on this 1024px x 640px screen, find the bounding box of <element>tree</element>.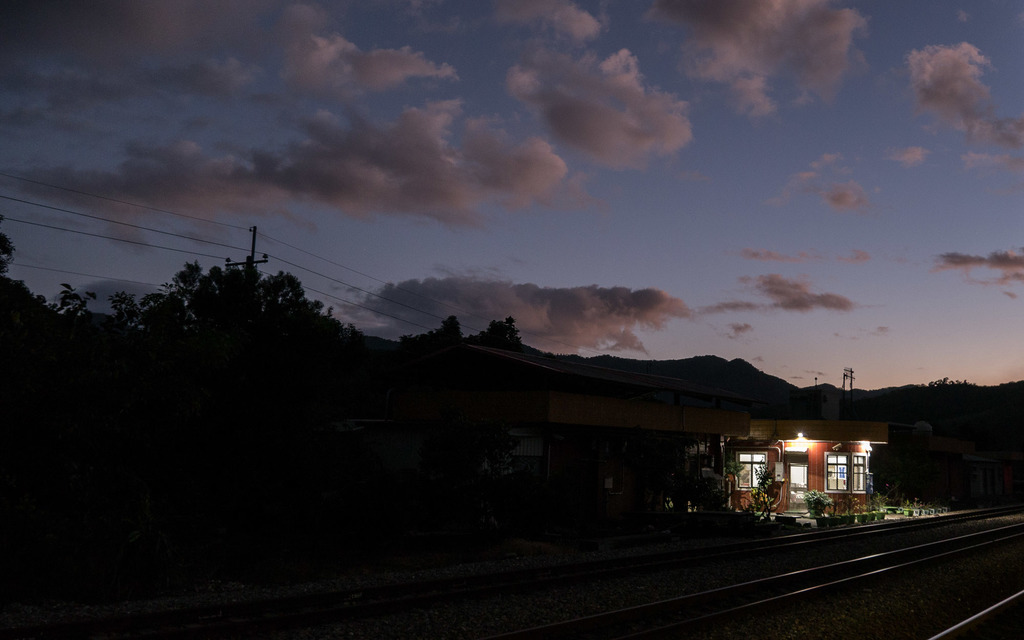
Bounding box: bbox(139, 252, 348, 337).
